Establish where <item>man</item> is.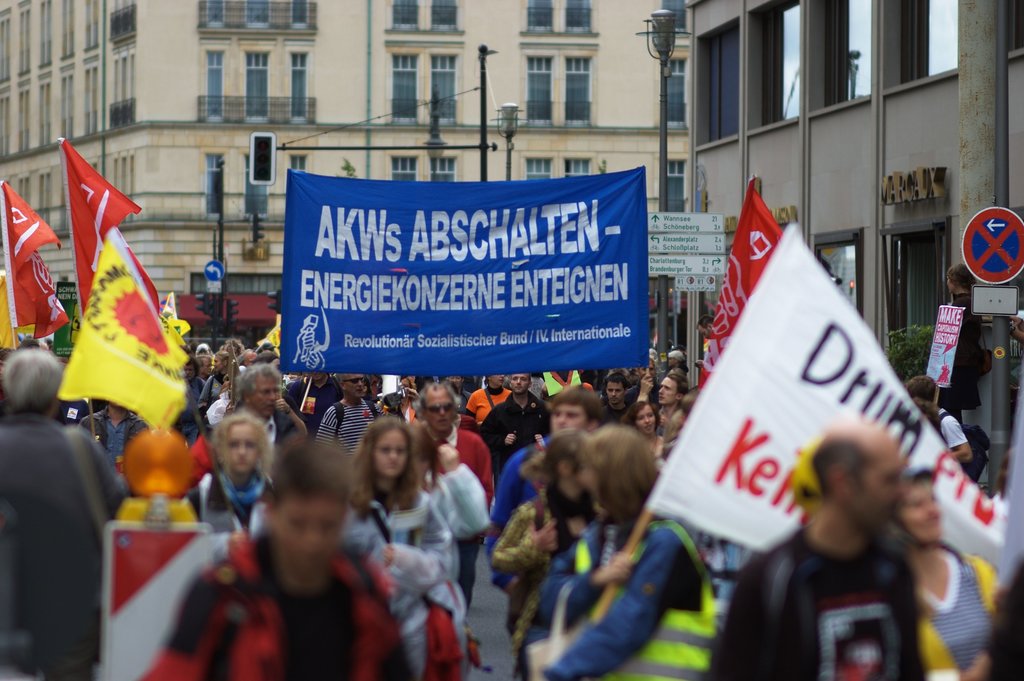
Established at [705,421,921,680].
